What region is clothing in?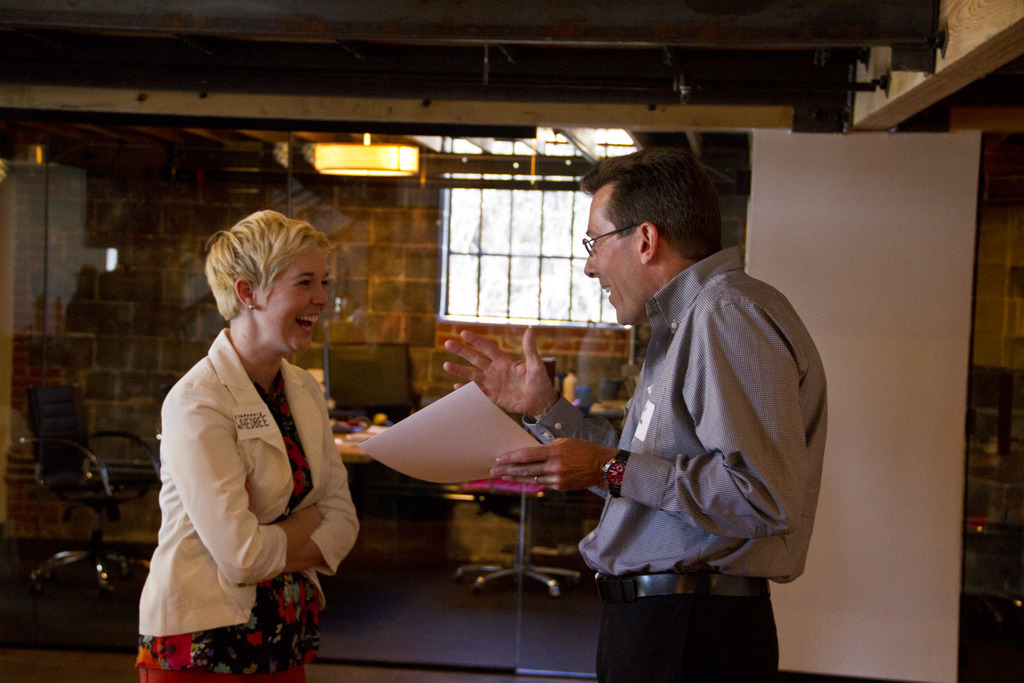
(x1=139, y1=314, x2=354, y2=682).
